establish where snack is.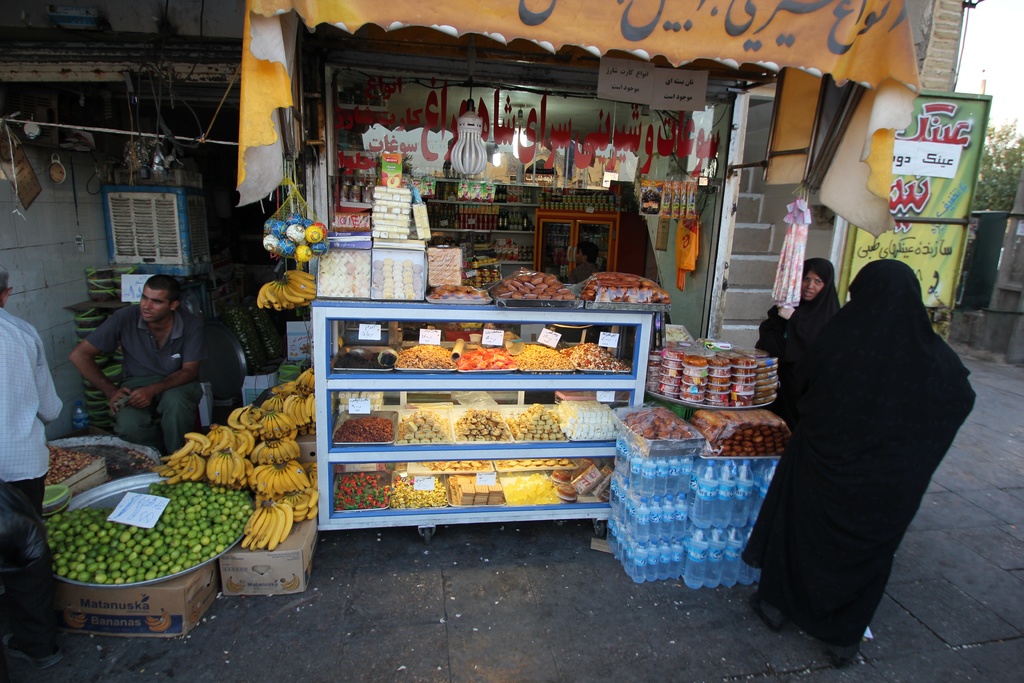
Established at rect(455, 406, 512, 440).
